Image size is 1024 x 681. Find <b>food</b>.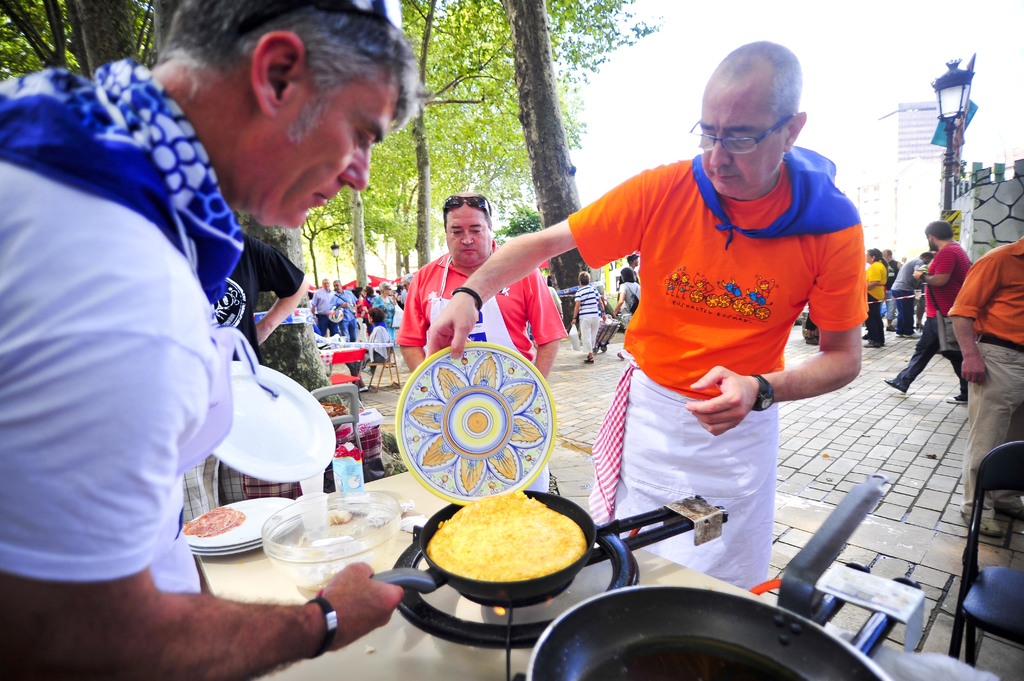
bbox=[184, 506, 244, 540].
